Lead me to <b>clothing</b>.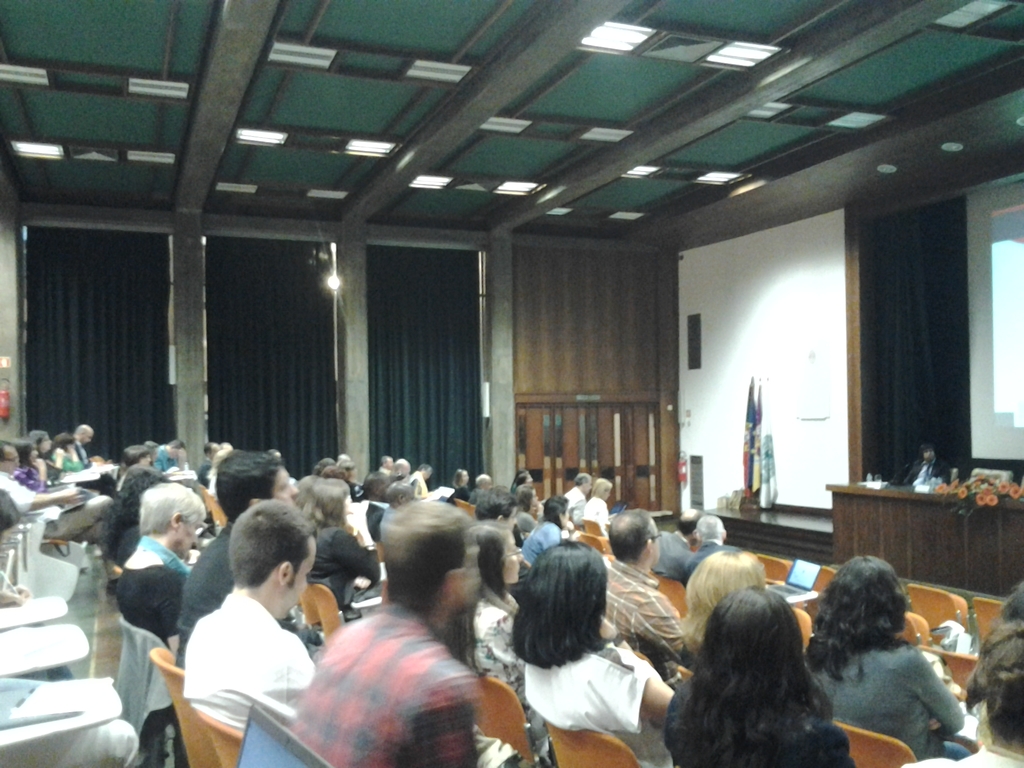
Lead to pyautogui.locateOnScreen(902, 461, 948, 484).
